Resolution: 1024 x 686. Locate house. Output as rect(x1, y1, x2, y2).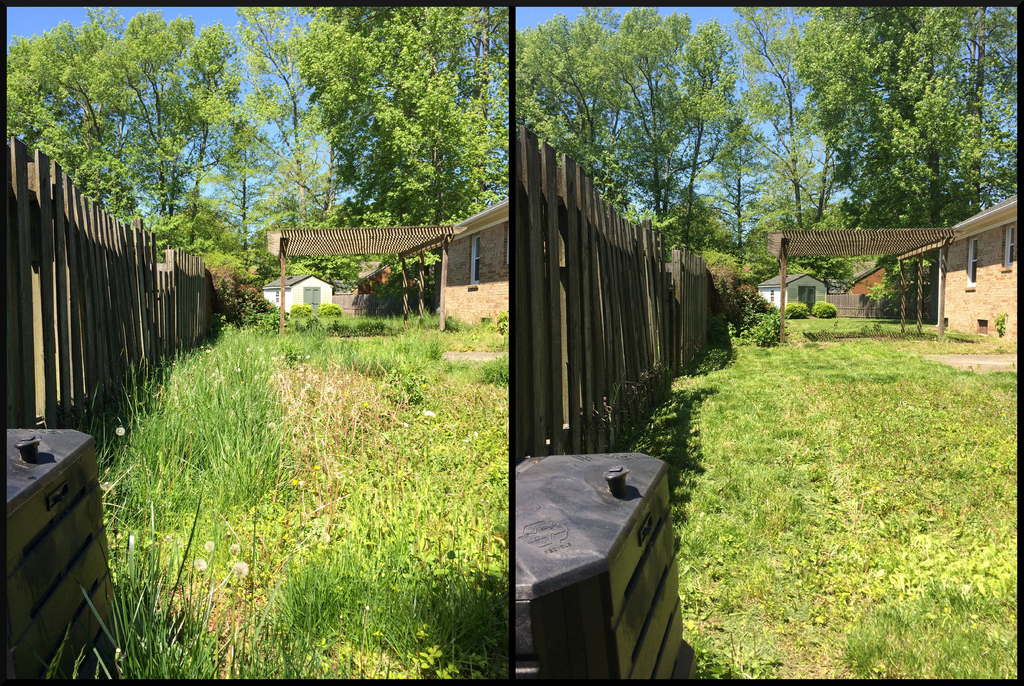
rect(744, 199, 1010, 322).
